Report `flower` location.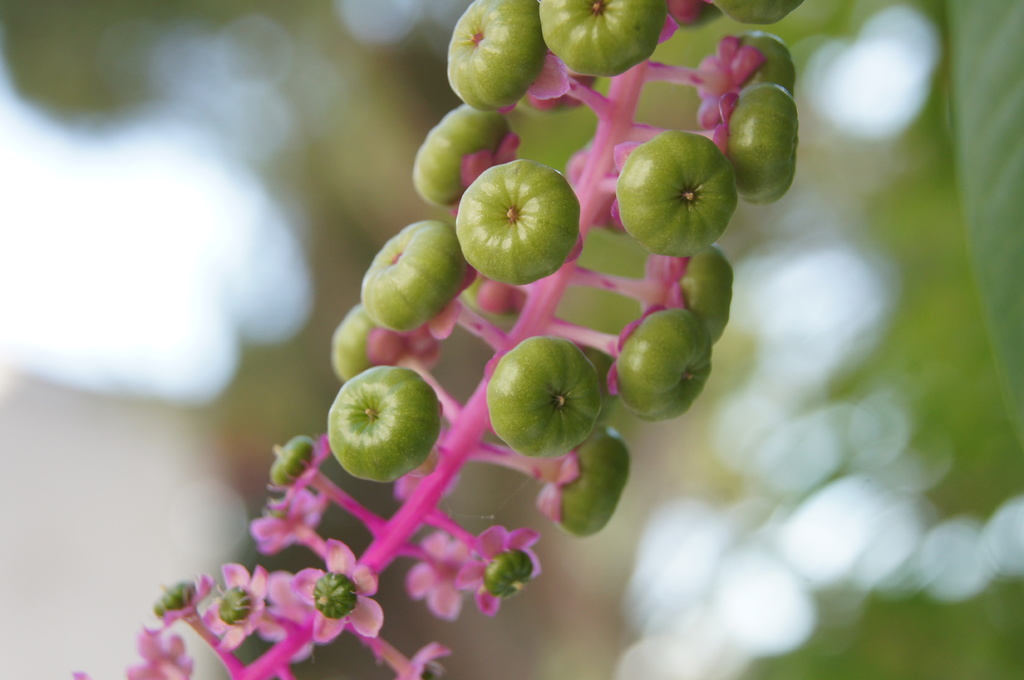
Report: rect(266, 429, 330, 514).
